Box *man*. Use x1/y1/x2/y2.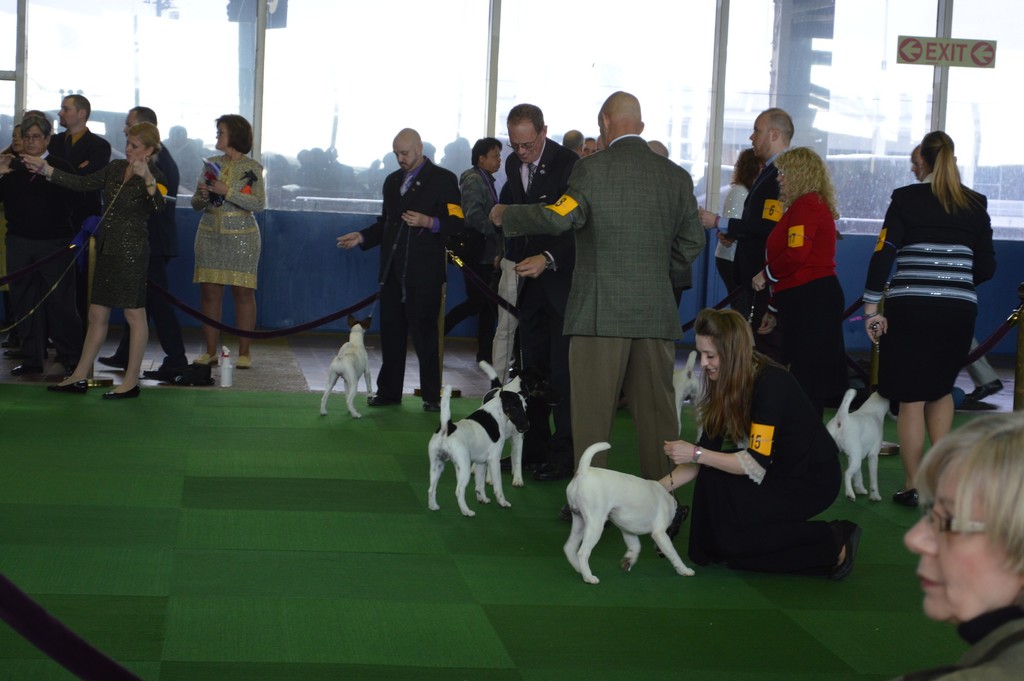
355/130/463/413.
